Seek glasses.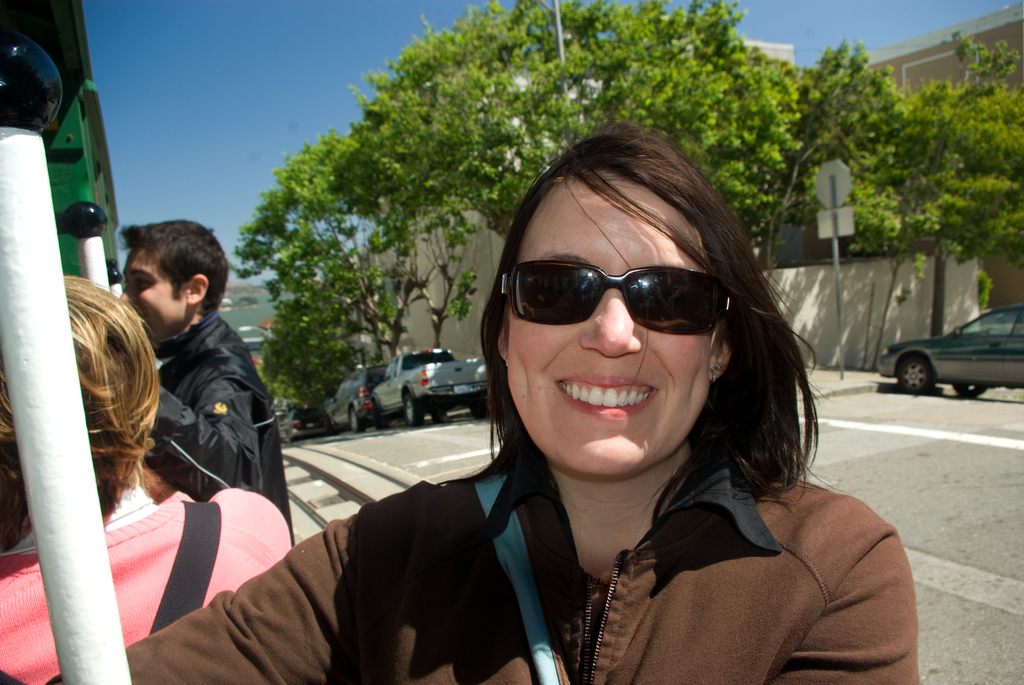
[492, 254, 737, 328].
